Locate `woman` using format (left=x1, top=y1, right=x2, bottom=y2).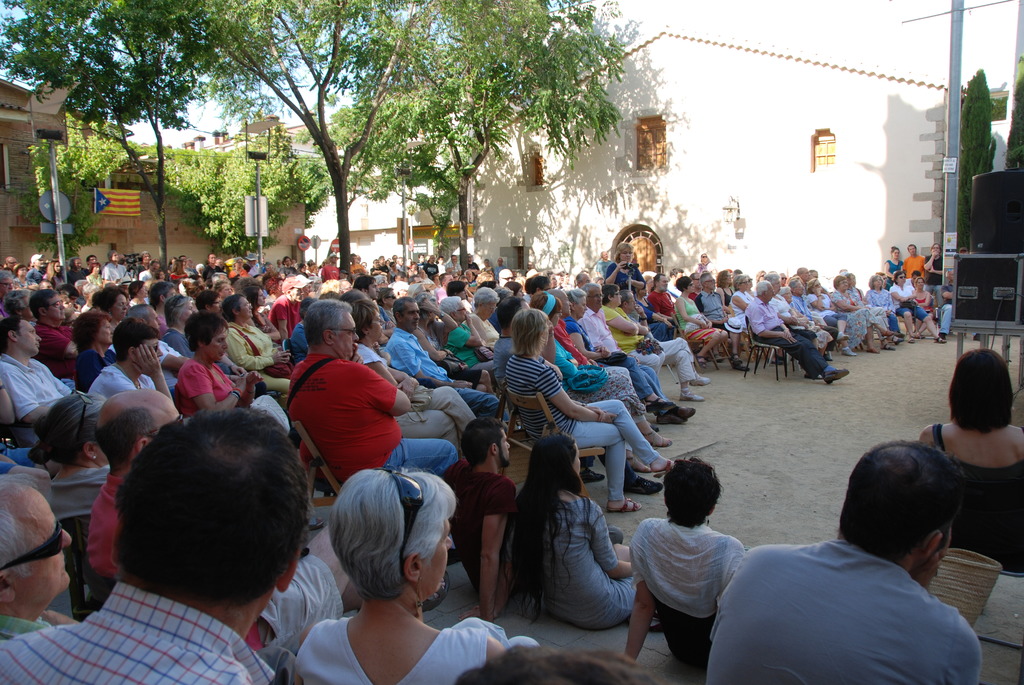
(left=887, top=242, right=902, bottom=283).
